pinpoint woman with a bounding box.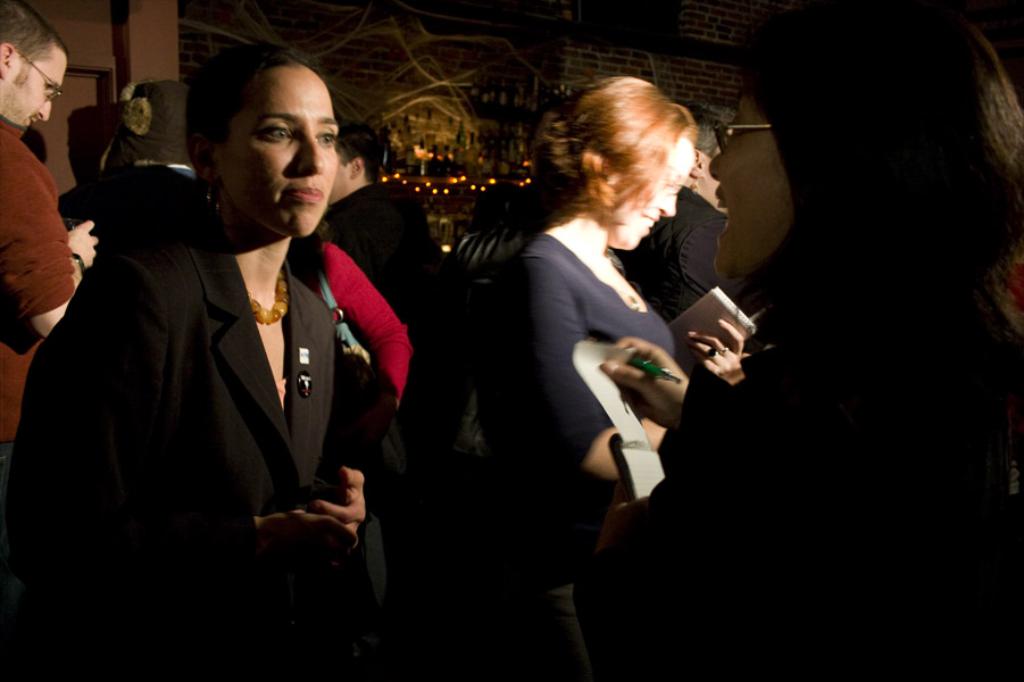
x1=477, y1=77, x2=731, y2=612.
